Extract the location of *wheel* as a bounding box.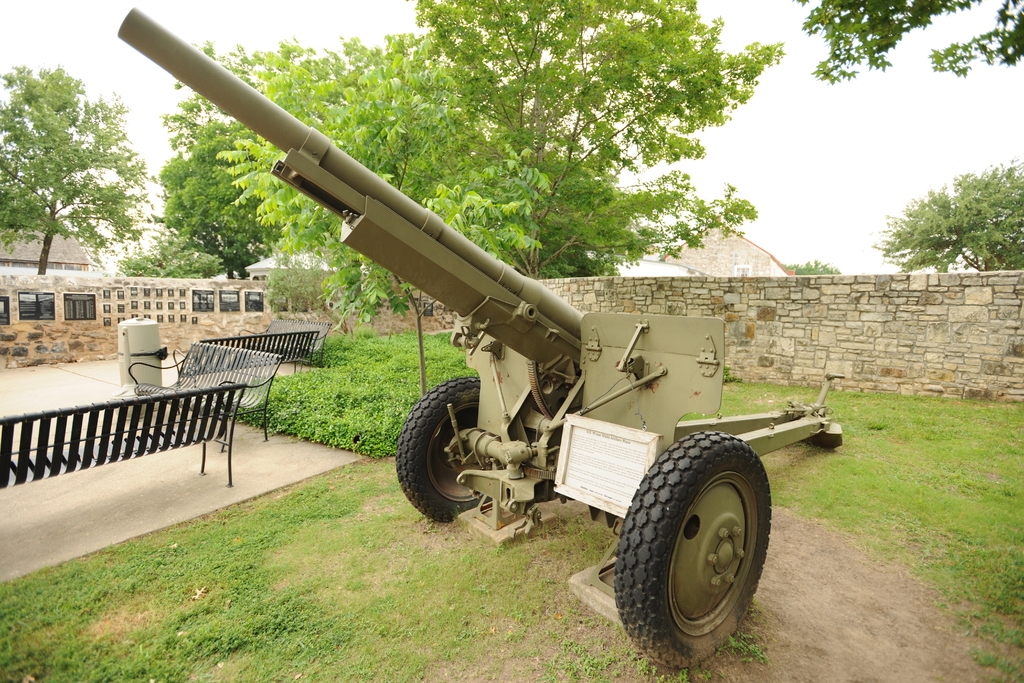
rect(397, 377, 491, 520).
